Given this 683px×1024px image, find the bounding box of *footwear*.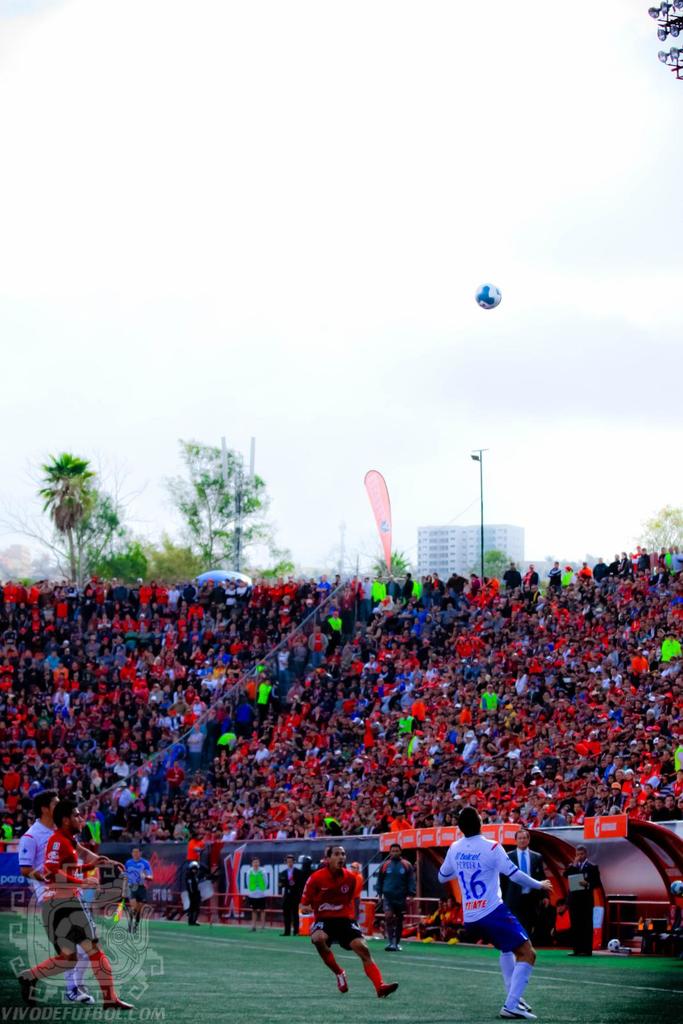
{"x1": 335, "y1": 957, "x2": 345, "y2": 991}.
